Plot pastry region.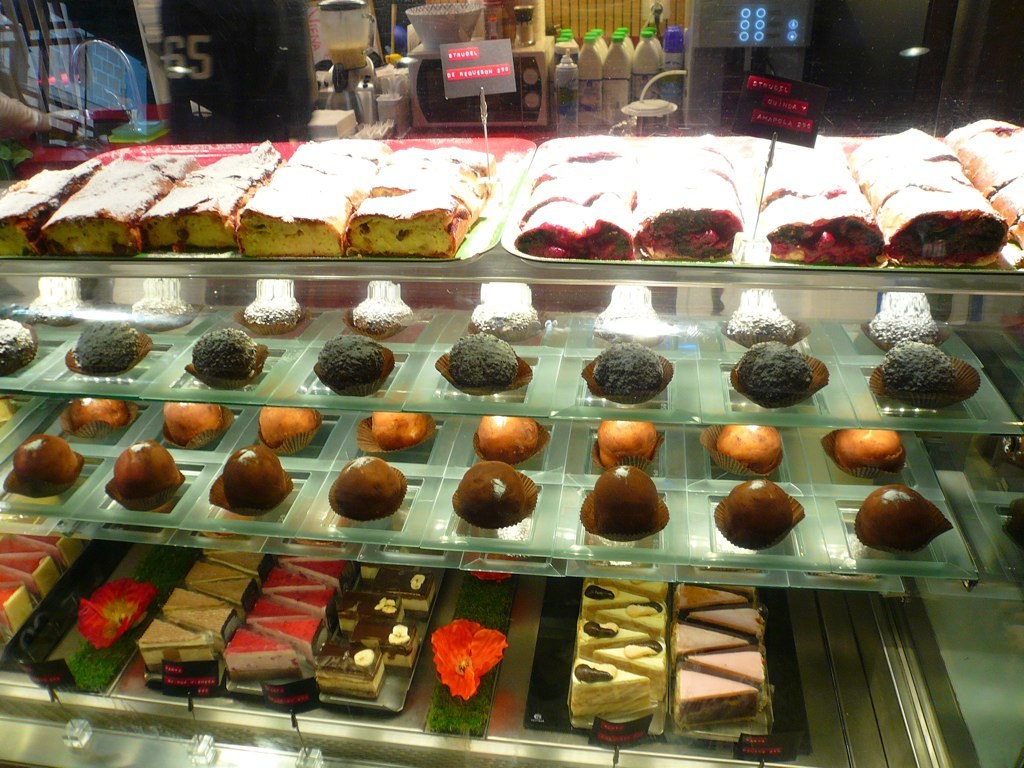
Plotted at pyautogui.locateOnScreen(140, 617, 218, 665).
